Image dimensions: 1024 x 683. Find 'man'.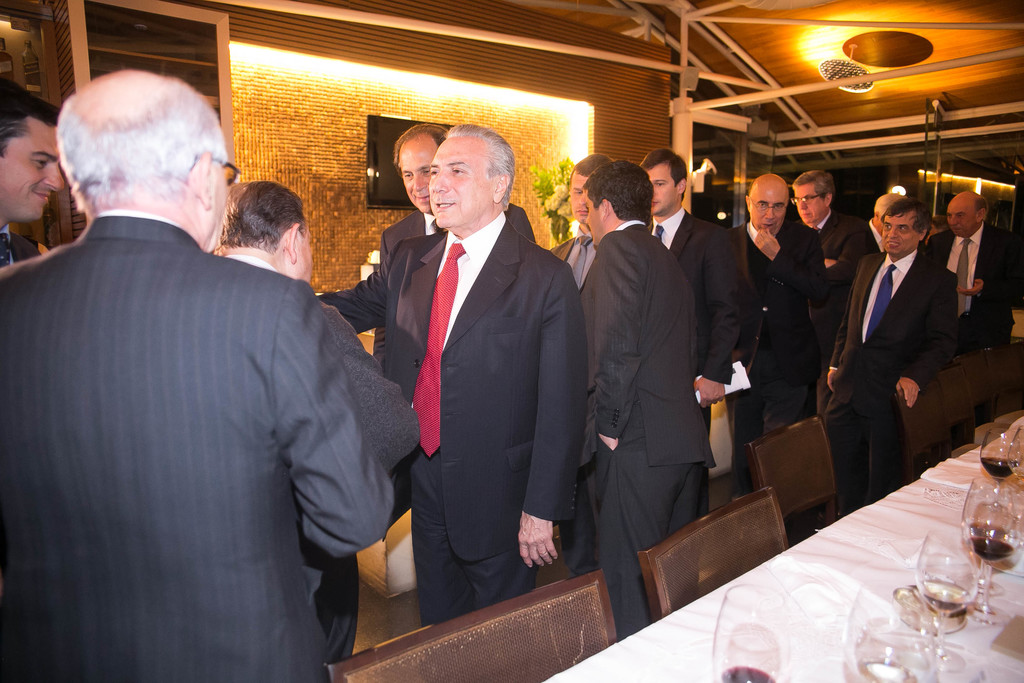
bbox=(0, 68, 396, 682).
